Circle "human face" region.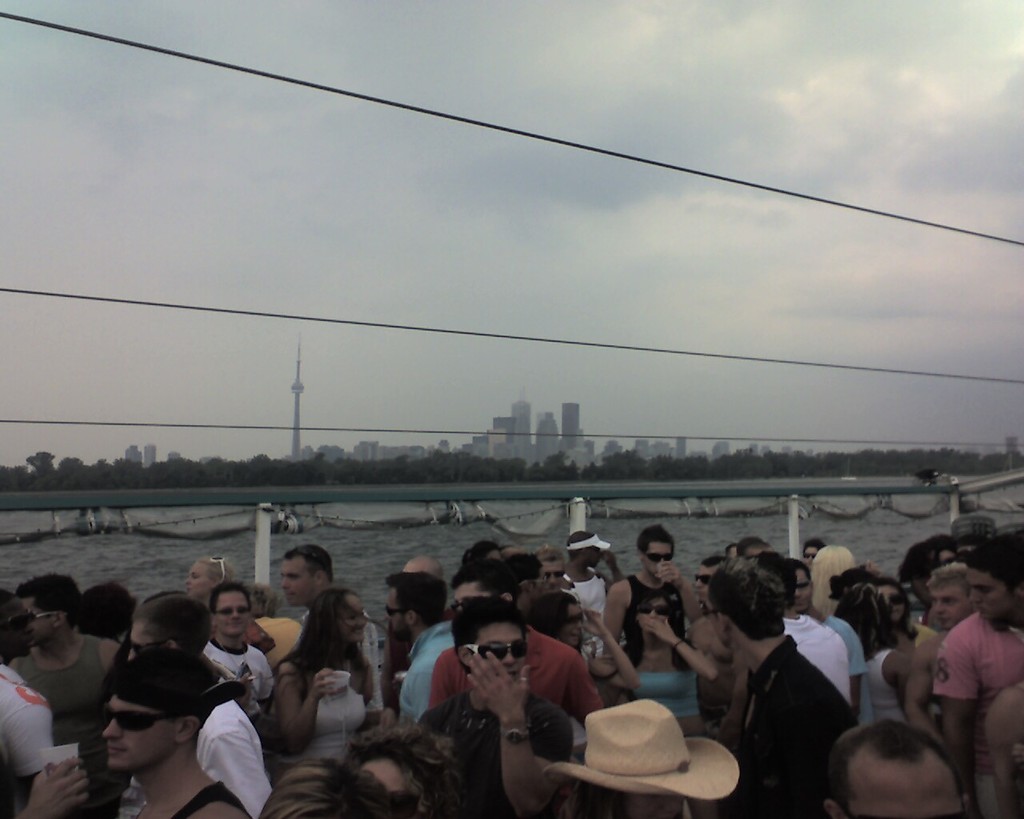
Region: bbox=(802, 545, 815, 564).
